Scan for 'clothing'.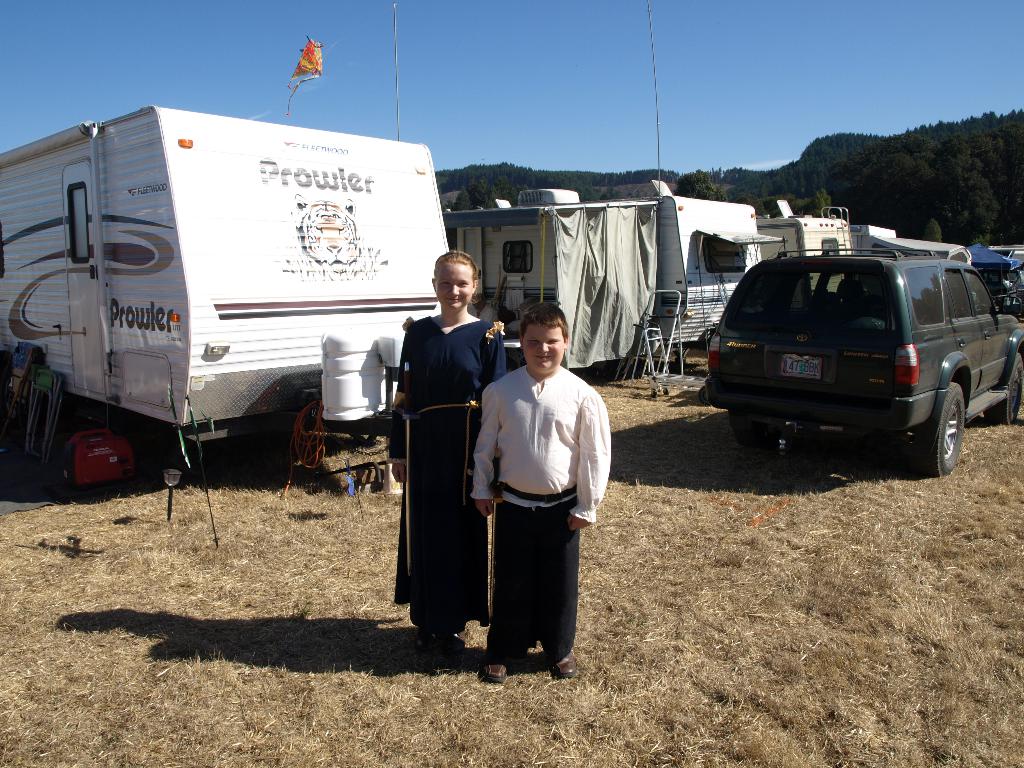
Scan result: (left=386, top=318, right=506, bottom=637).
